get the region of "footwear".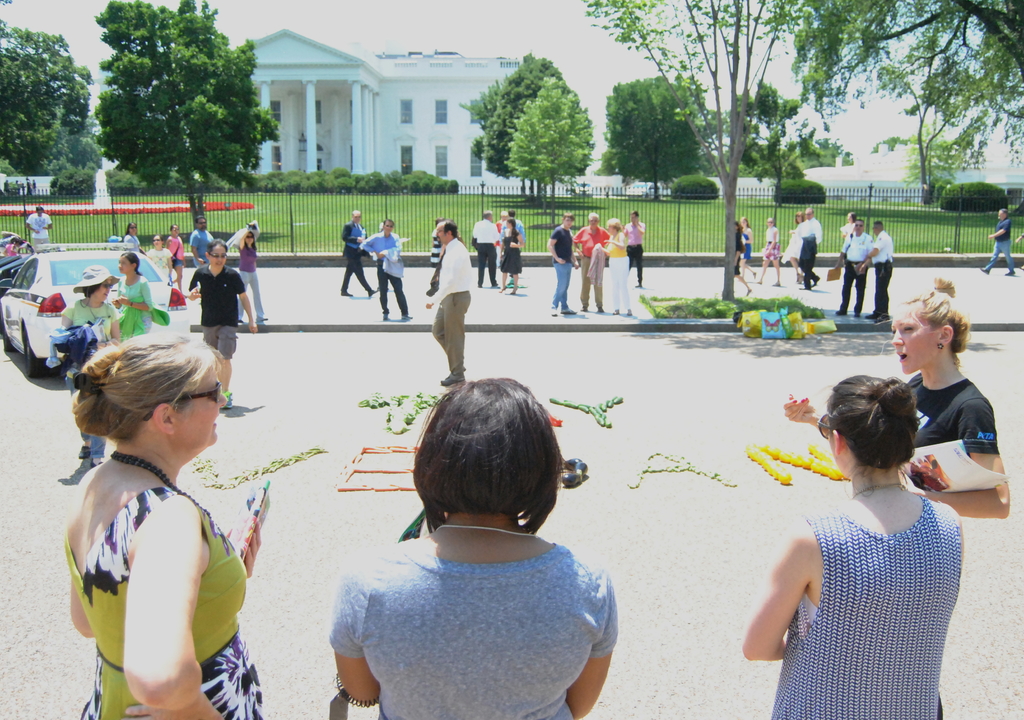
box=[258, 316, 267, 323].
